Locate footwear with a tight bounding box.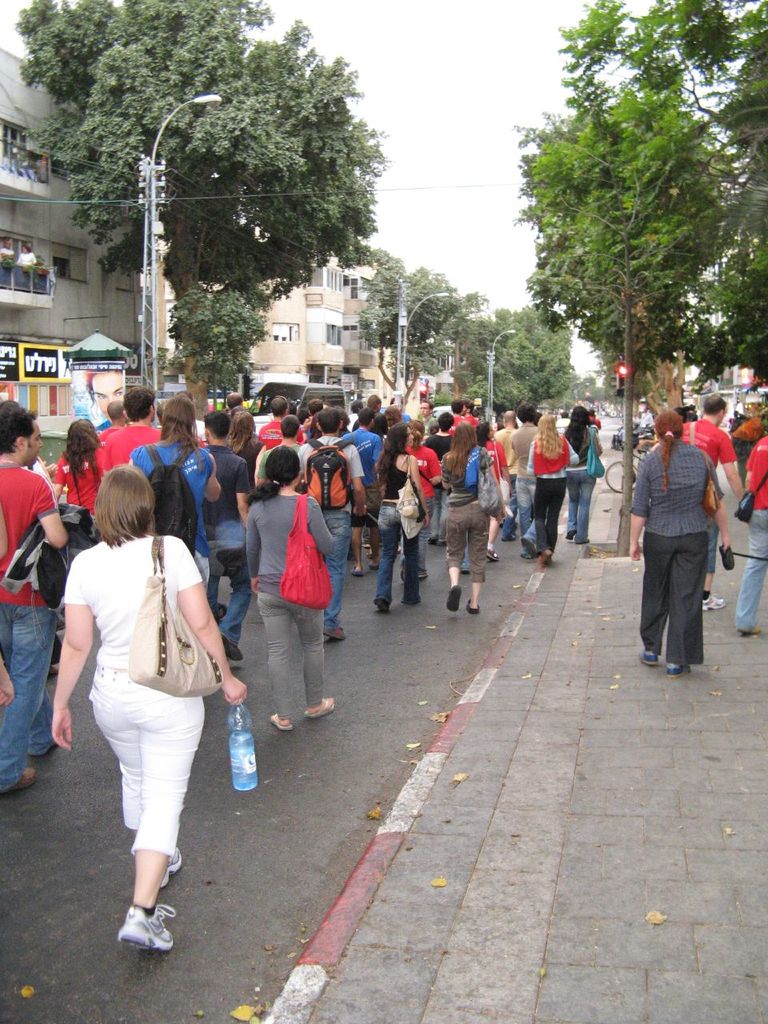
(x1=521, y1=534, x2=536, y2=554).
